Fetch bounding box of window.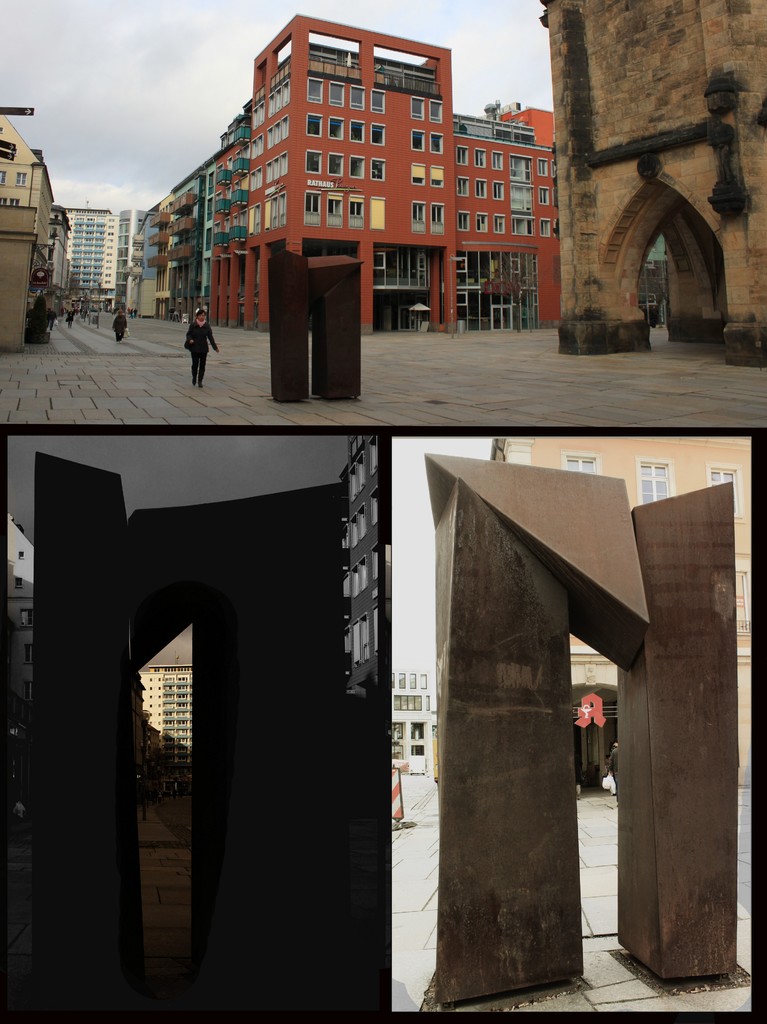
Bbox: 351, 155, 366, 183.
